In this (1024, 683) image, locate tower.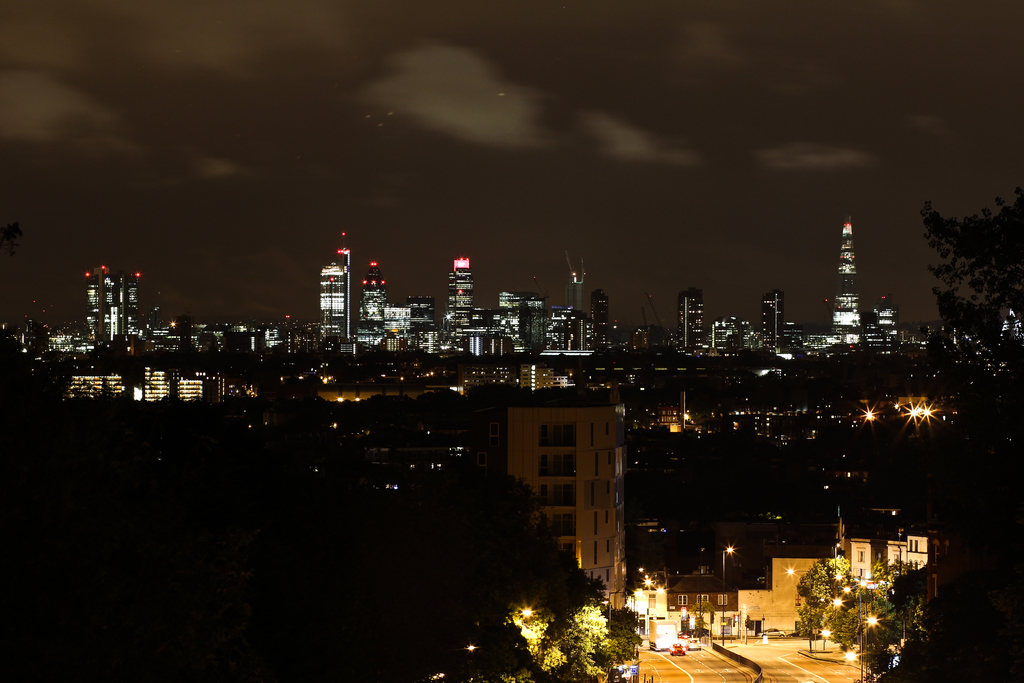
Bounding box: (left=498, top=284, right=527, bottom=365).
